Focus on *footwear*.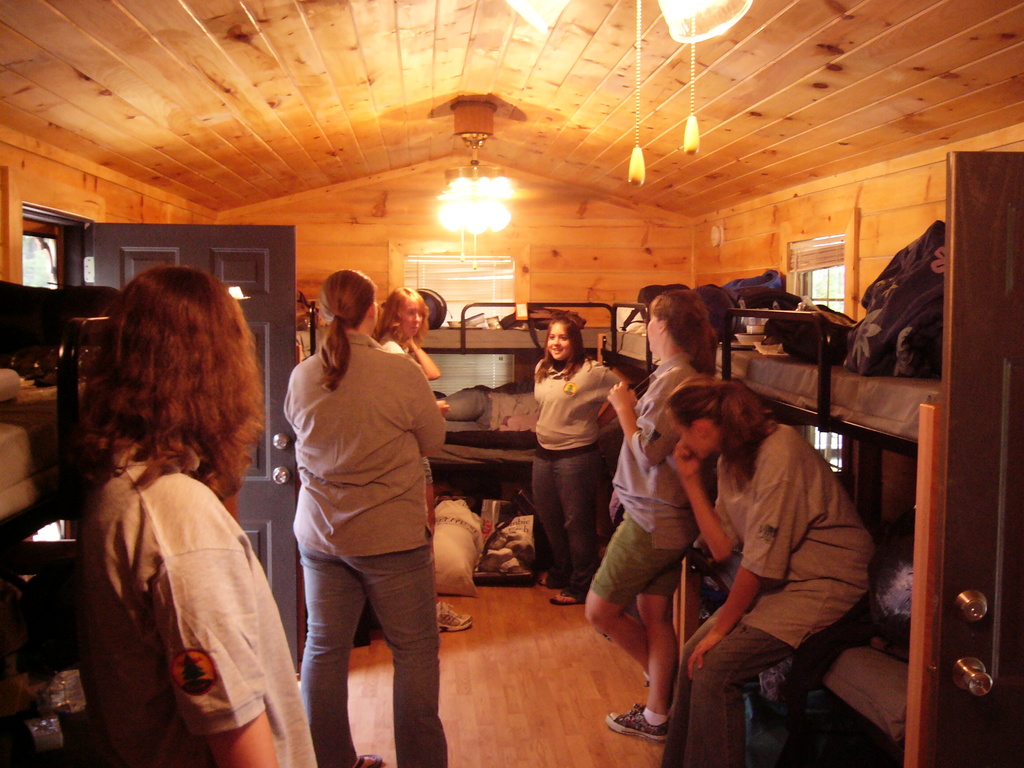
Focused at l=606, t=703, r=671, b=746.
